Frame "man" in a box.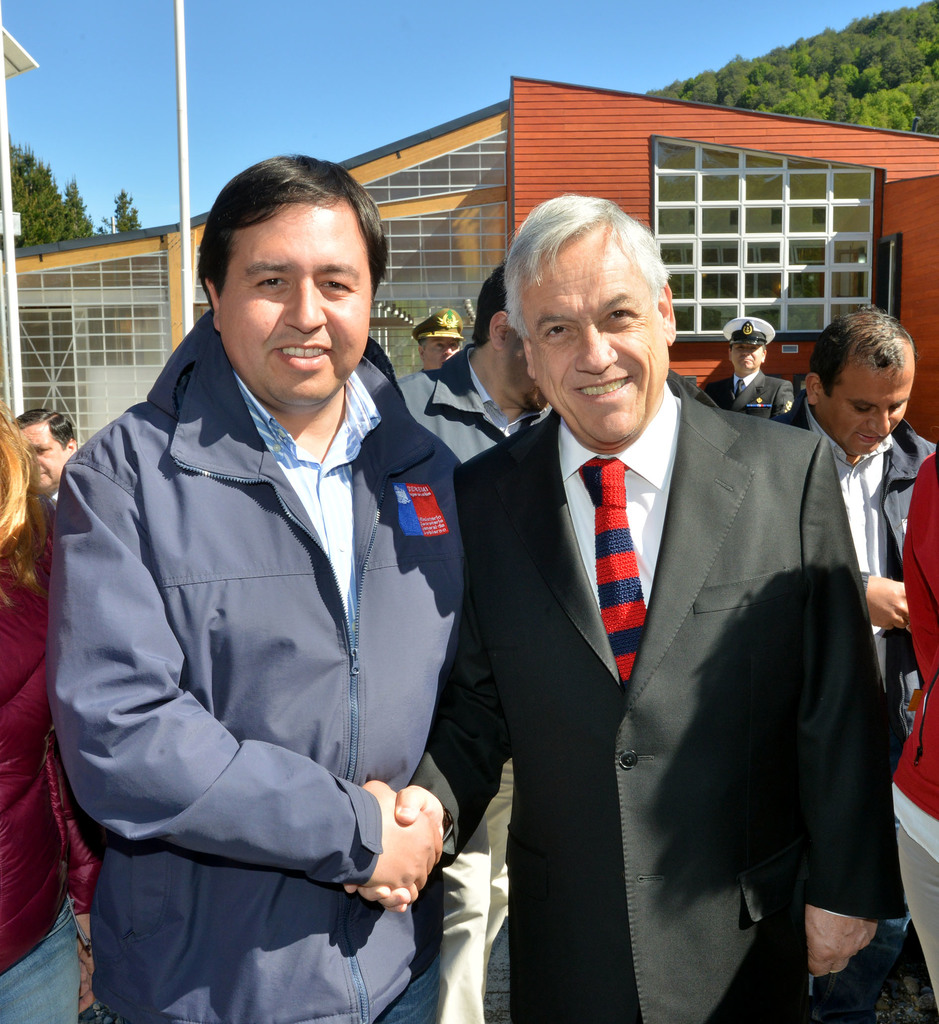
bbox=[397, 267, 562, 472].
